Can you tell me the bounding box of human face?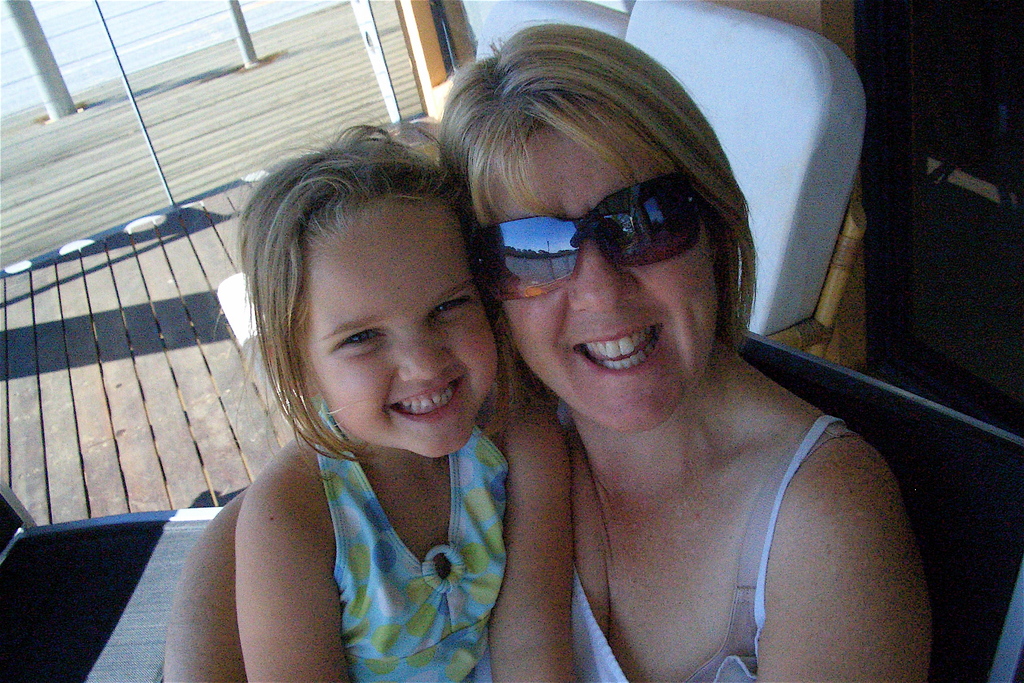
detection(291, 213, 498, 461).
